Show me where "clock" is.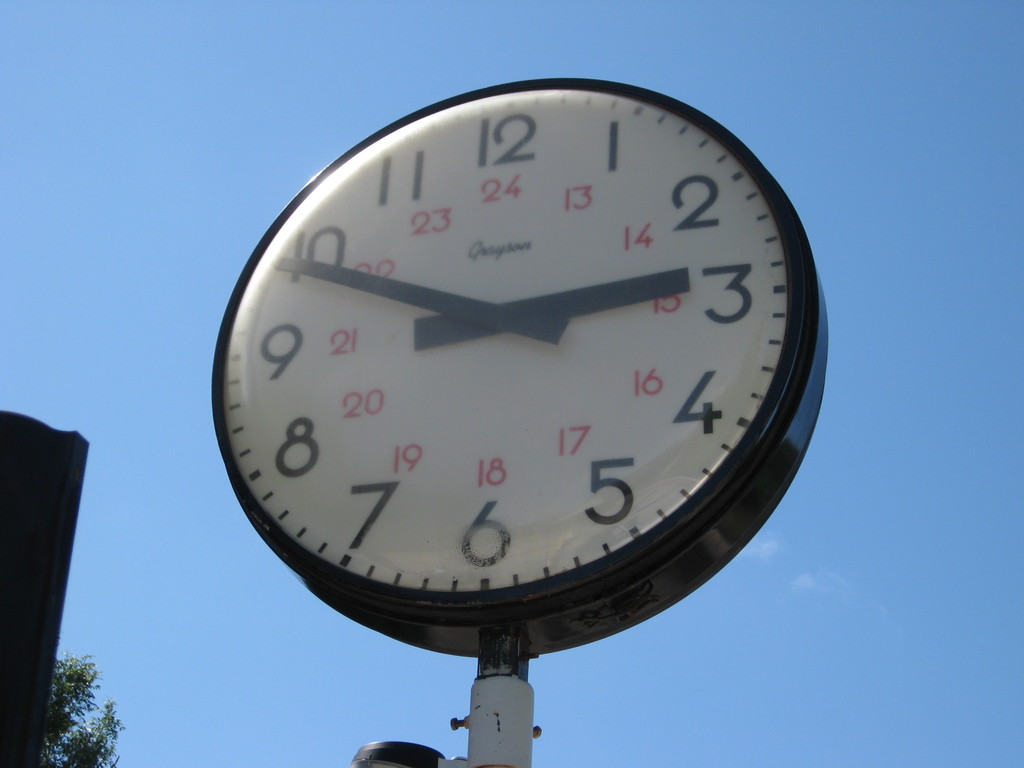
"clock" is at 212, 80, 828, 659.
